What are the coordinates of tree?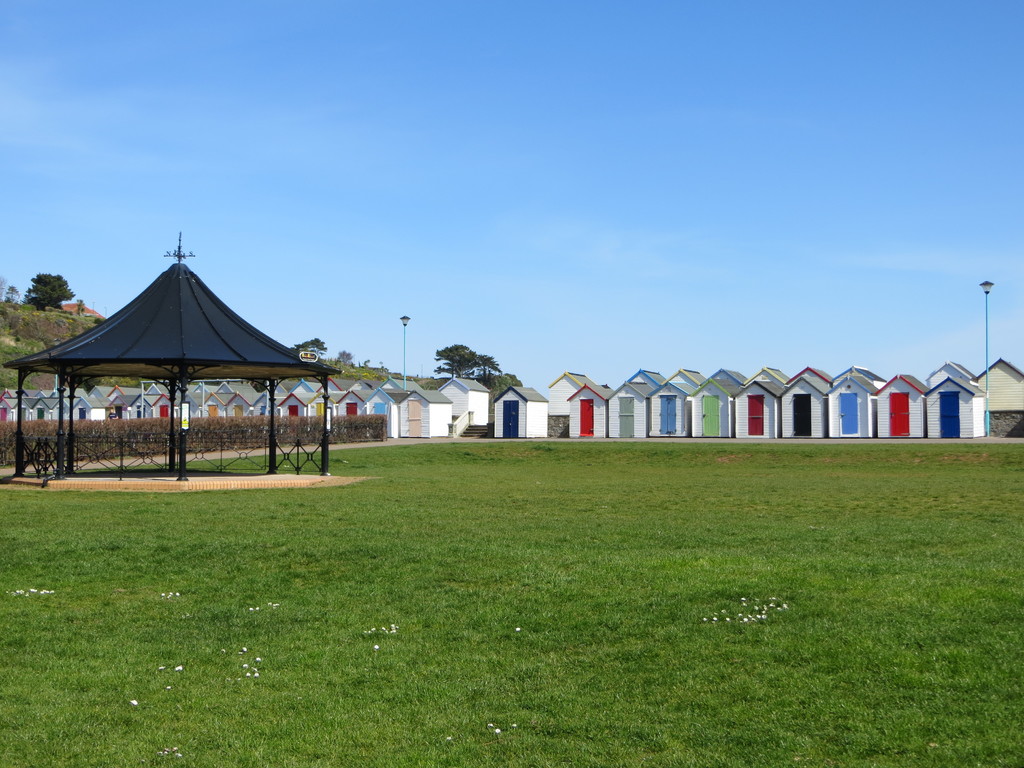
[19, 271, 75, 310].
